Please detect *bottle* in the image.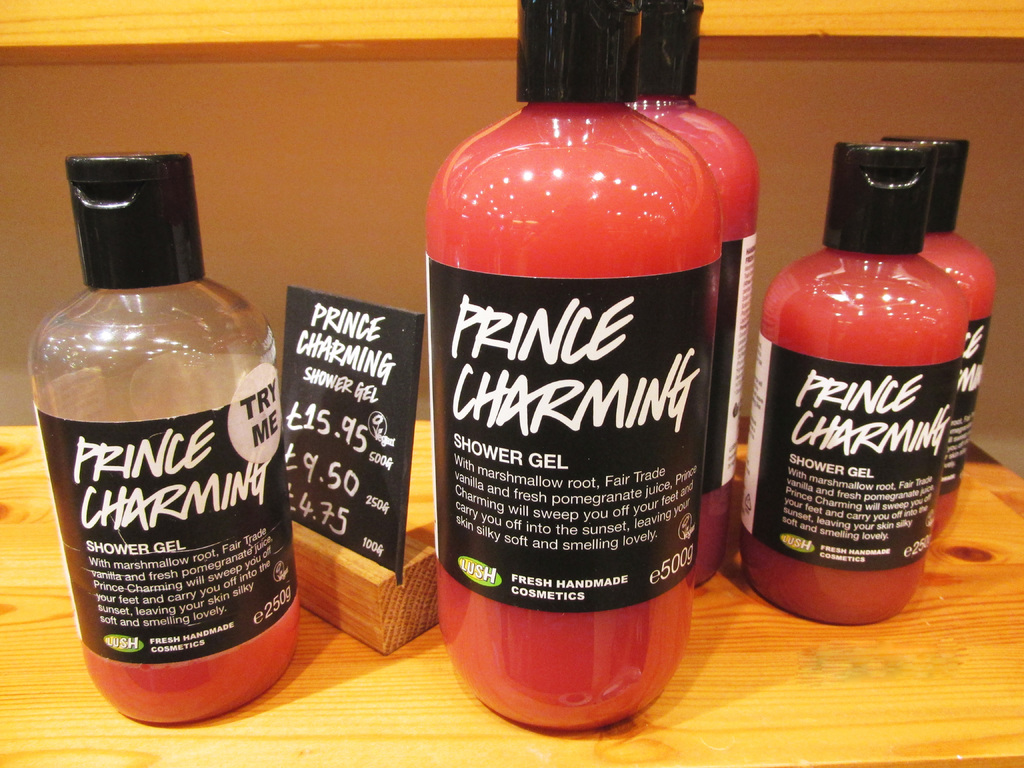
bbox(622, 0, 762, 588).
